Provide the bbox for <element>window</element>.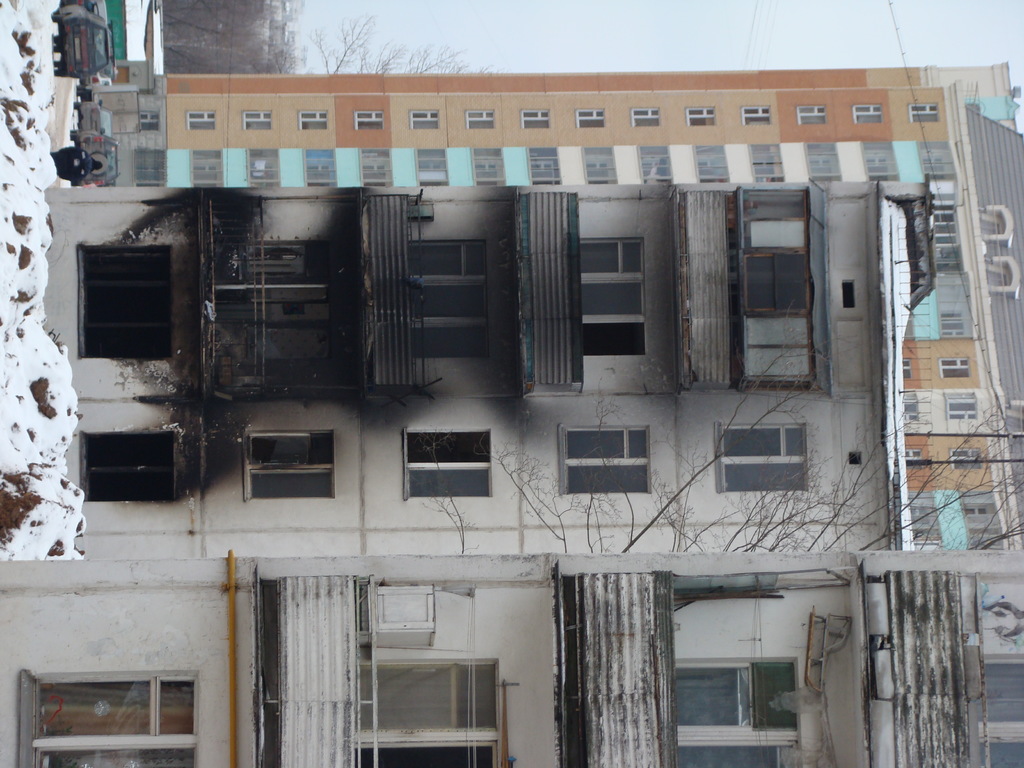
640/146/672/184.
